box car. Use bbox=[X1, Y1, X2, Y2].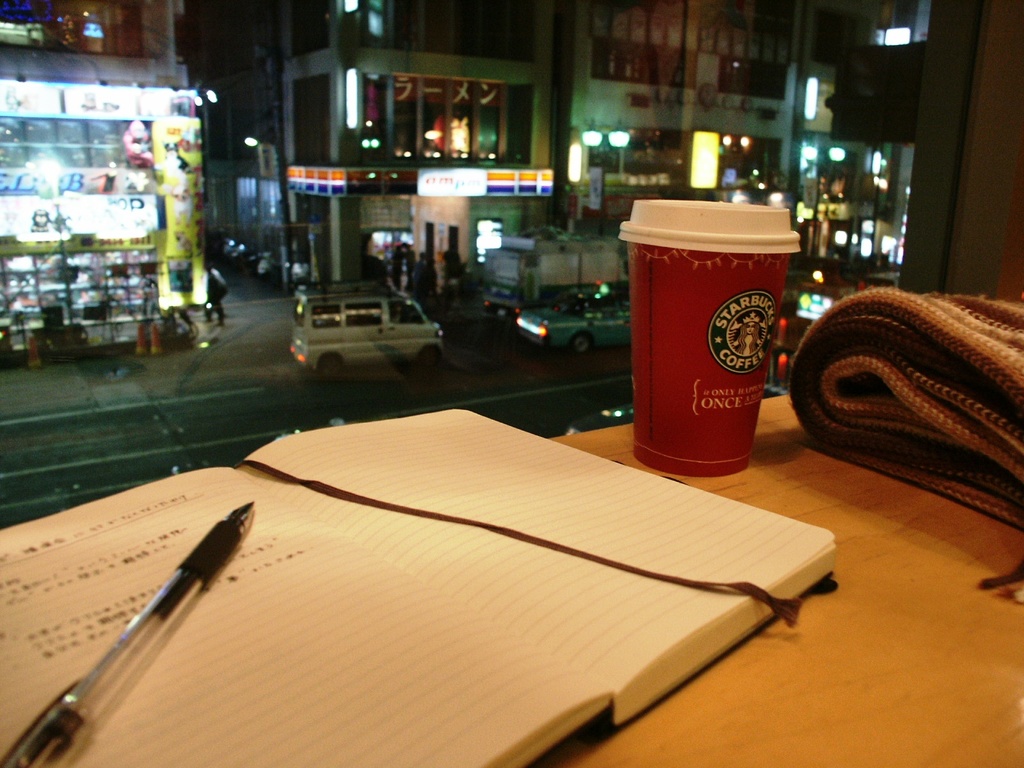
bbox=[518, 282, 639, 360].
